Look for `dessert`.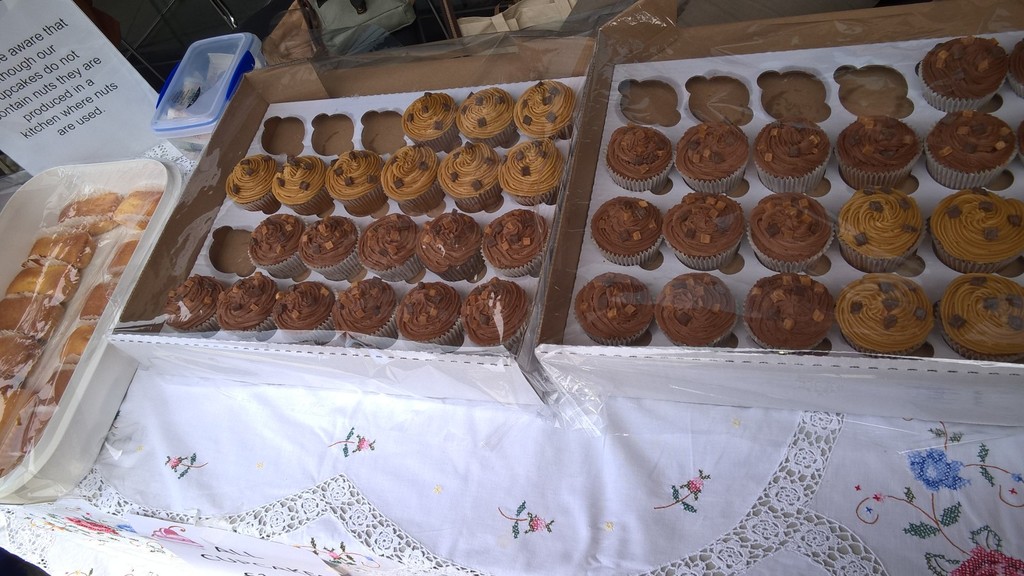
Found: 664,191,763,274.
